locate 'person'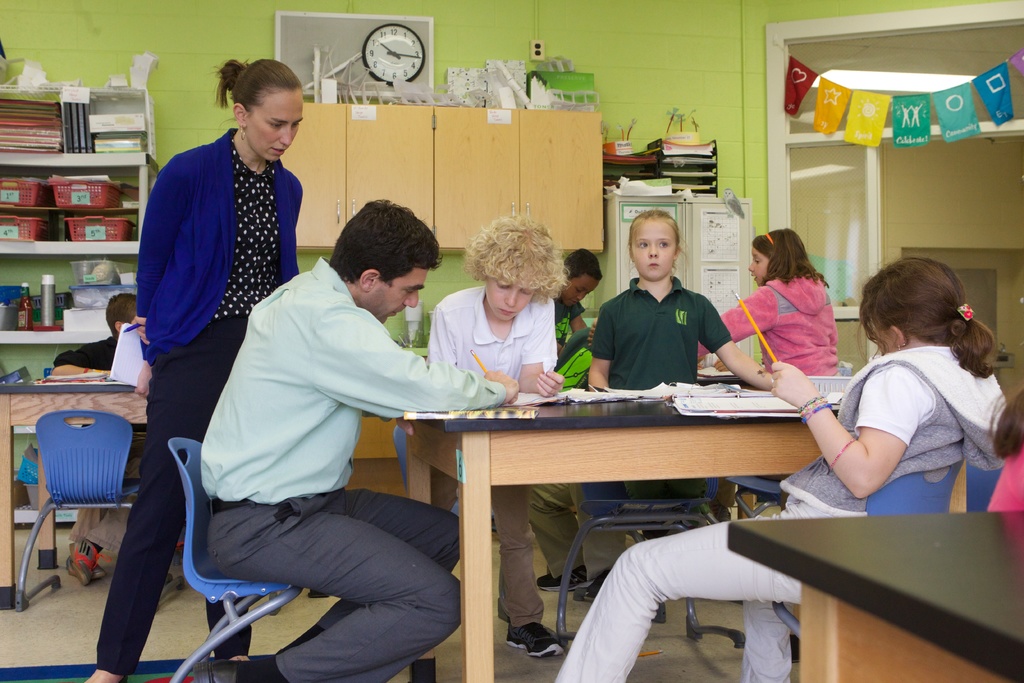
region(79, 55, 307, 682)
